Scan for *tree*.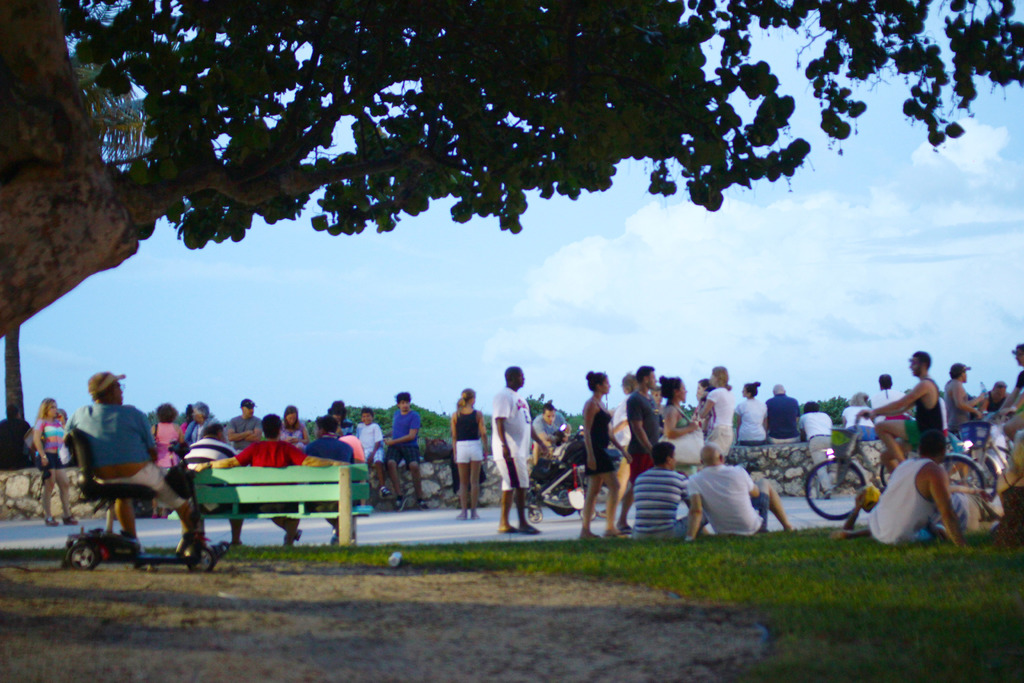
Scan result: <region>522, 391, 575, 425</region>.
